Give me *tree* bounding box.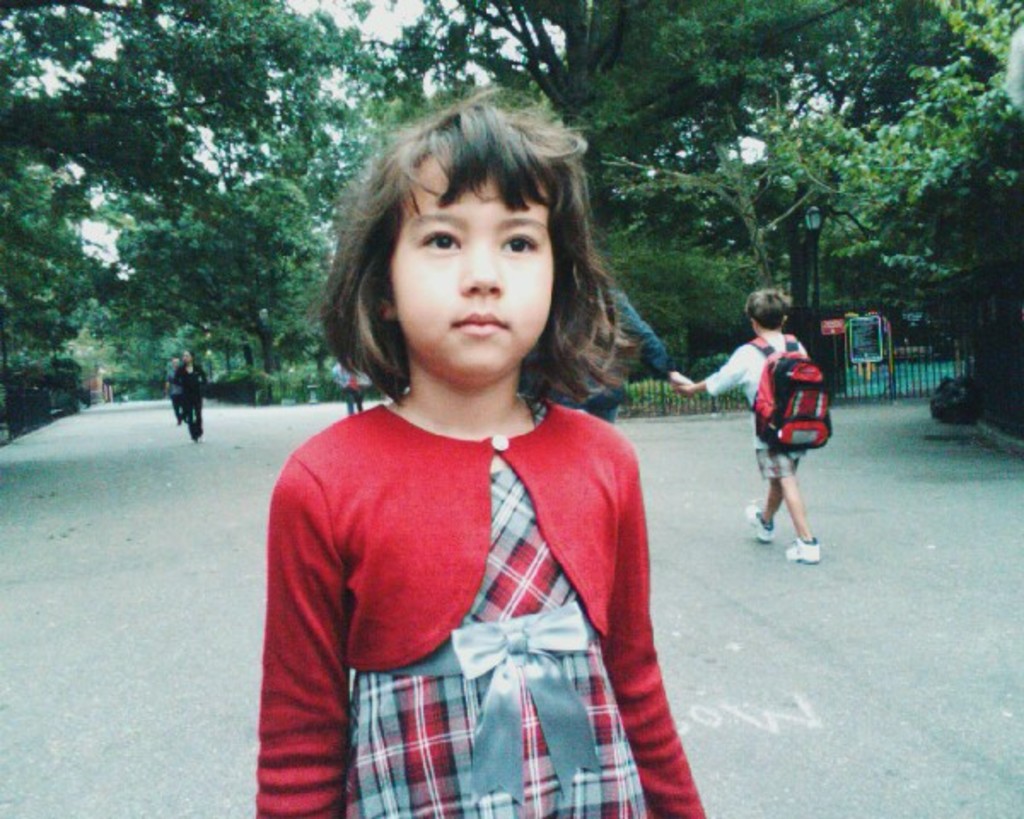
box=[0, 0, 587, 440].
